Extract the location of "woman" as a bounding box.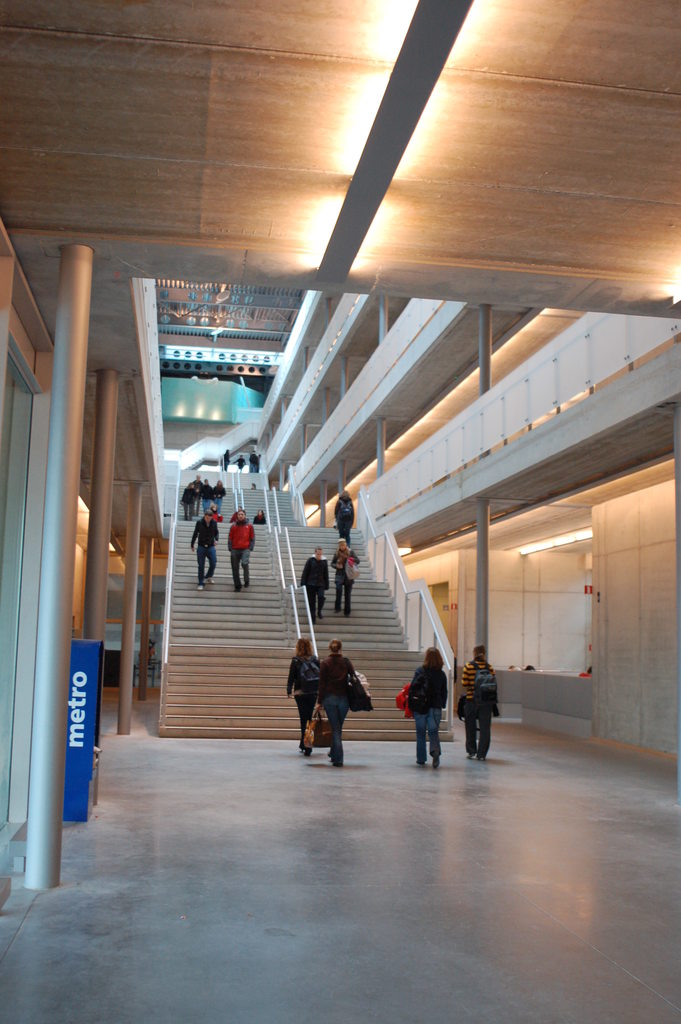
BBox(320, 636, 359, 769).
